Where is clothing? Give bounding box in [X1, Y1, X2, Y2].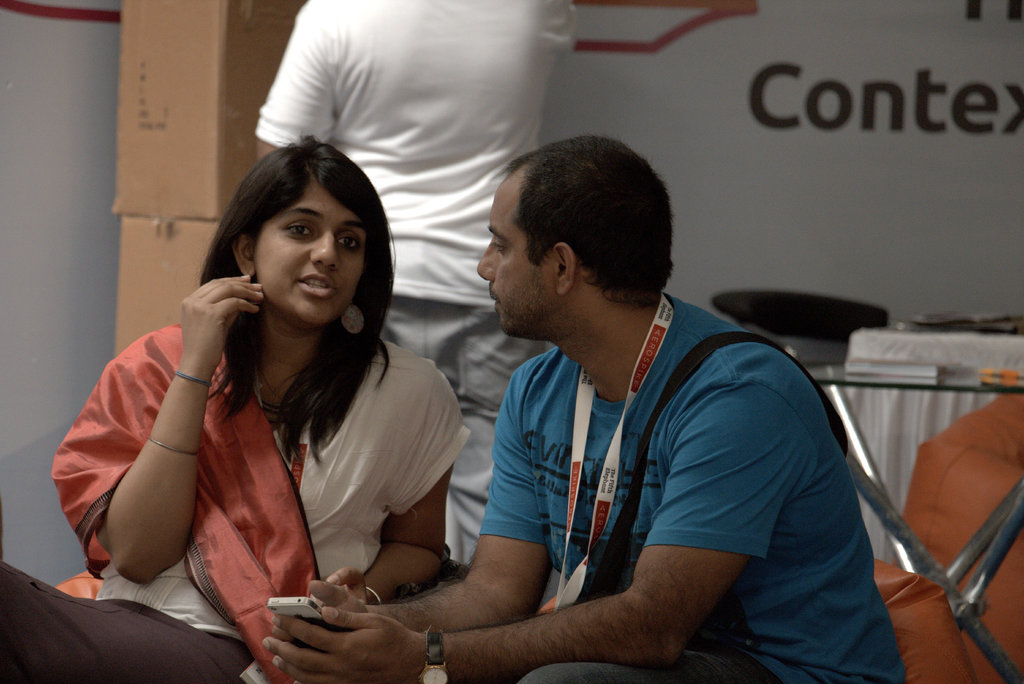
[258, 0, 582, 557].
